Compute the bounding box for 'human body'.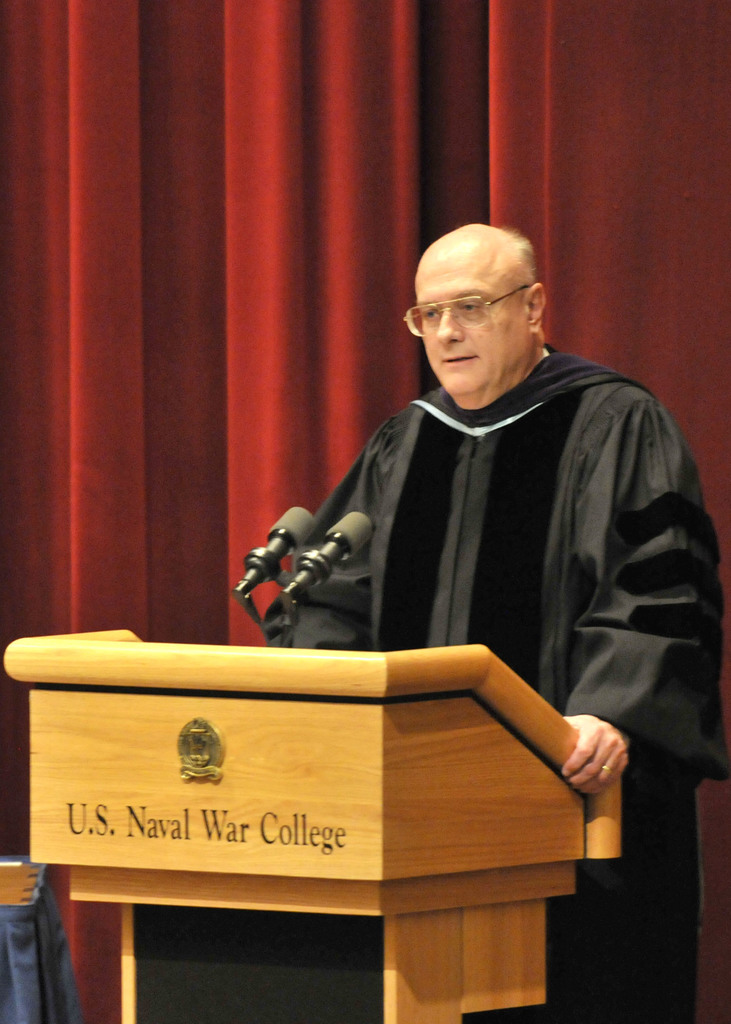
{"x1": 259, "y1": 227, "x2": 698, "y2": 844}.
